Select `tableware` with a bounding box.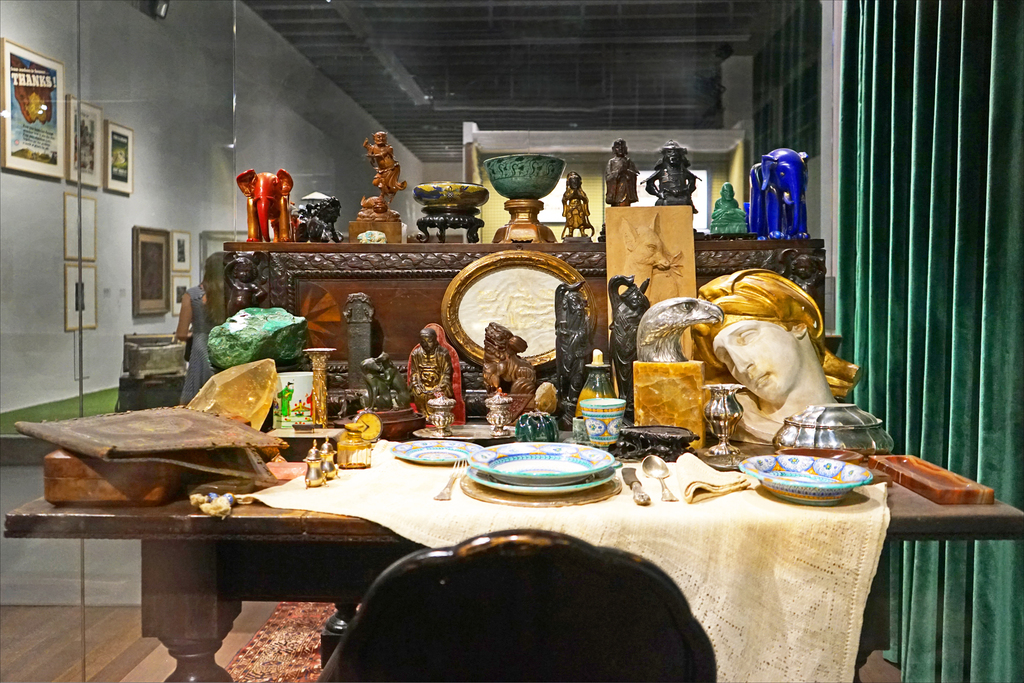
(x1=387, y1=437, x2=479, y2=468).
